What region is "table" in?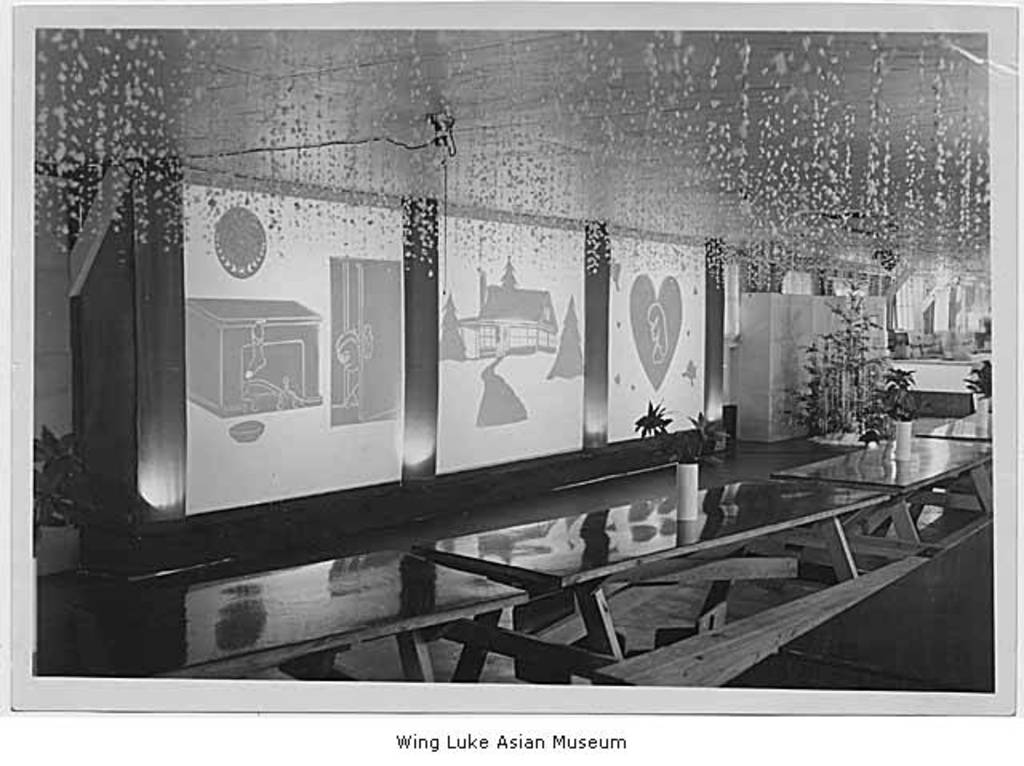
27/547/534/675.
